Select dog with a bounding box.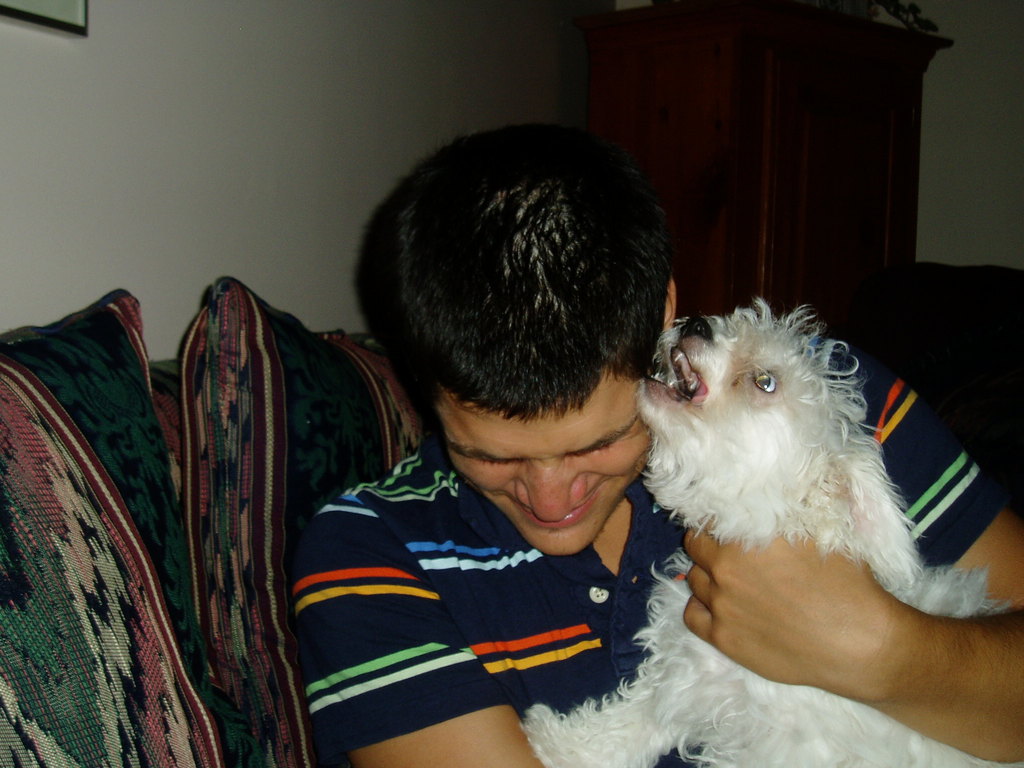
<region>515, 294, 1023, 767</region>.
